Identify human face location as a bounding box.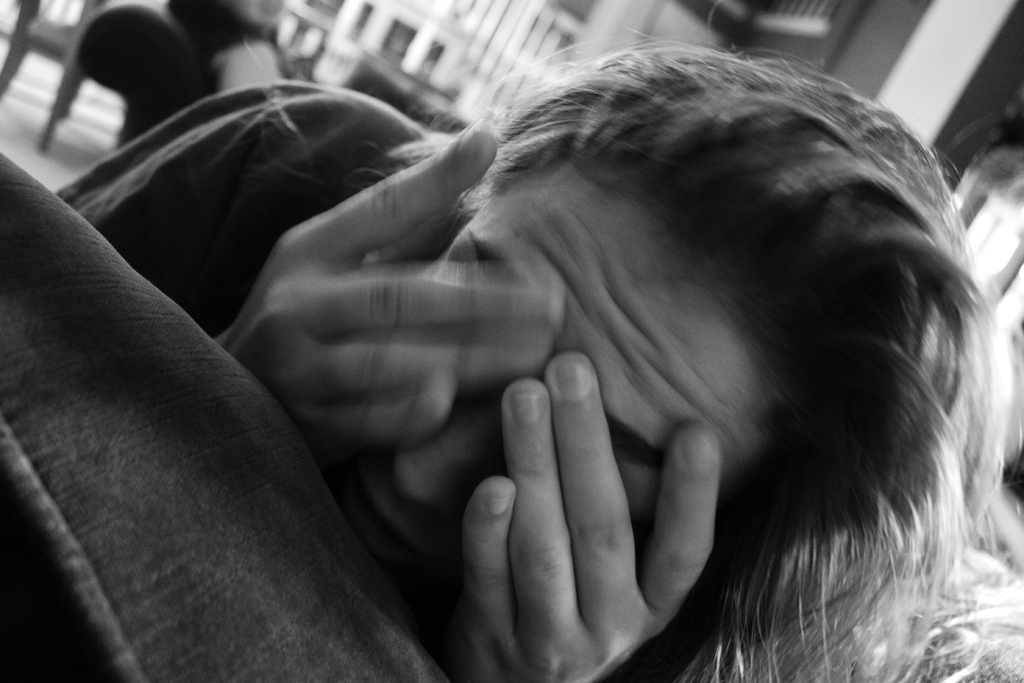
332,166,764,575.
